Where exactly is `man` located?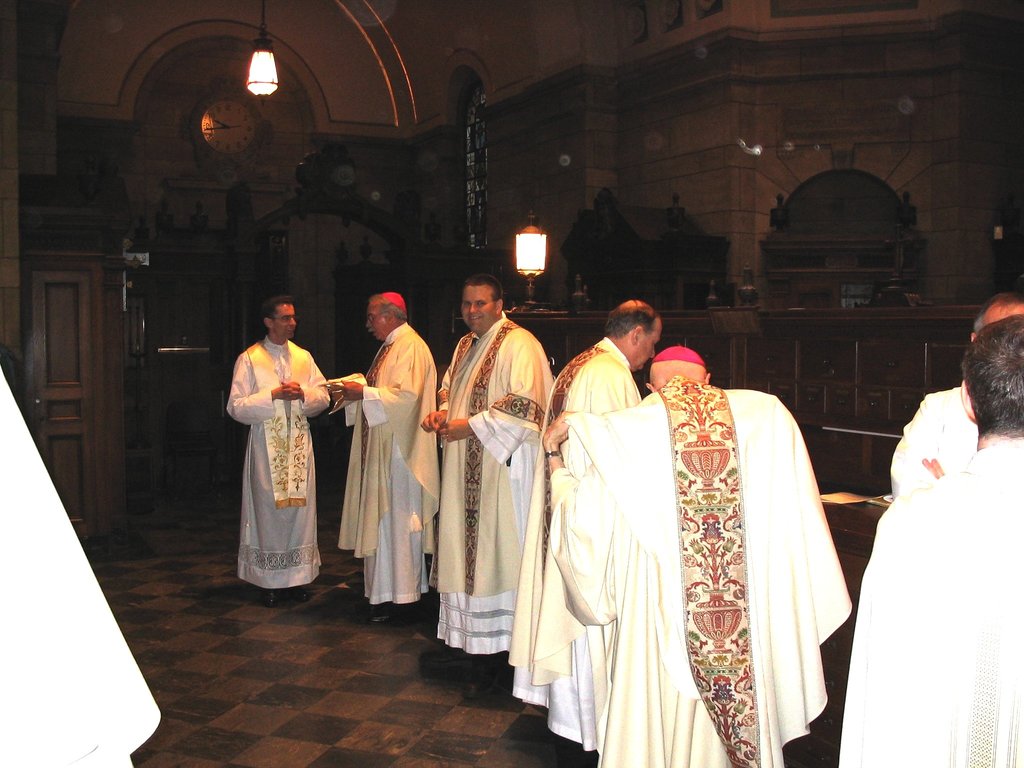
Its bounding box is locate(836, 314, 1023, 767).
